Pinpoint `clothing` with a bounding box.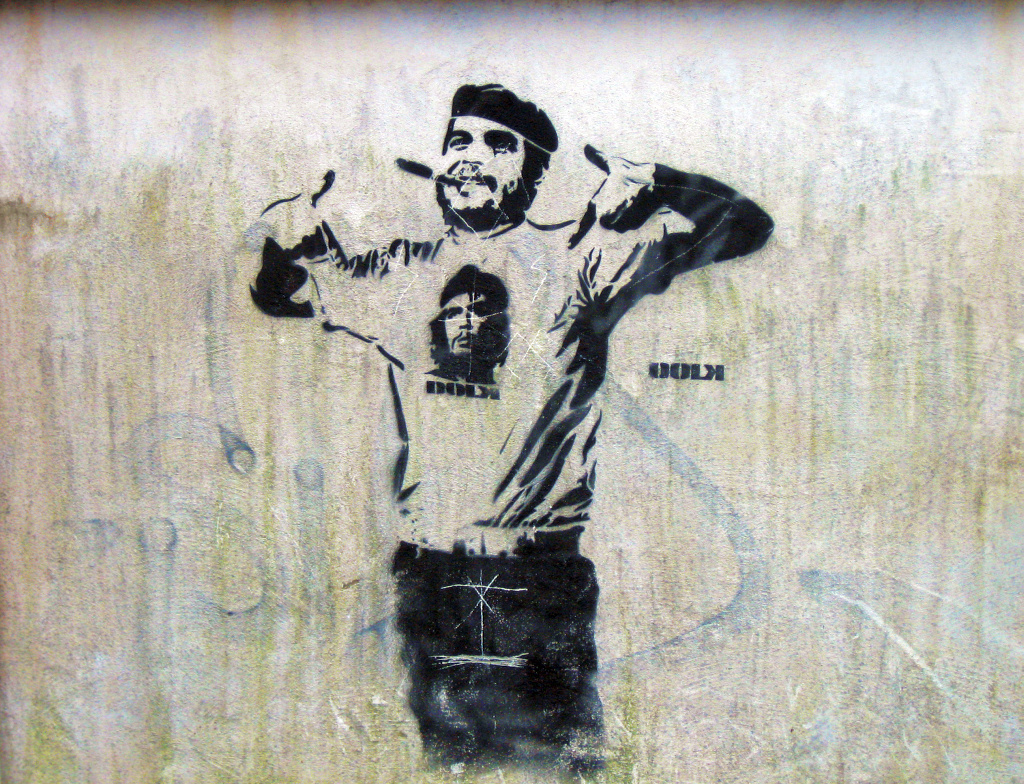
[309, 204, 681, 778].
